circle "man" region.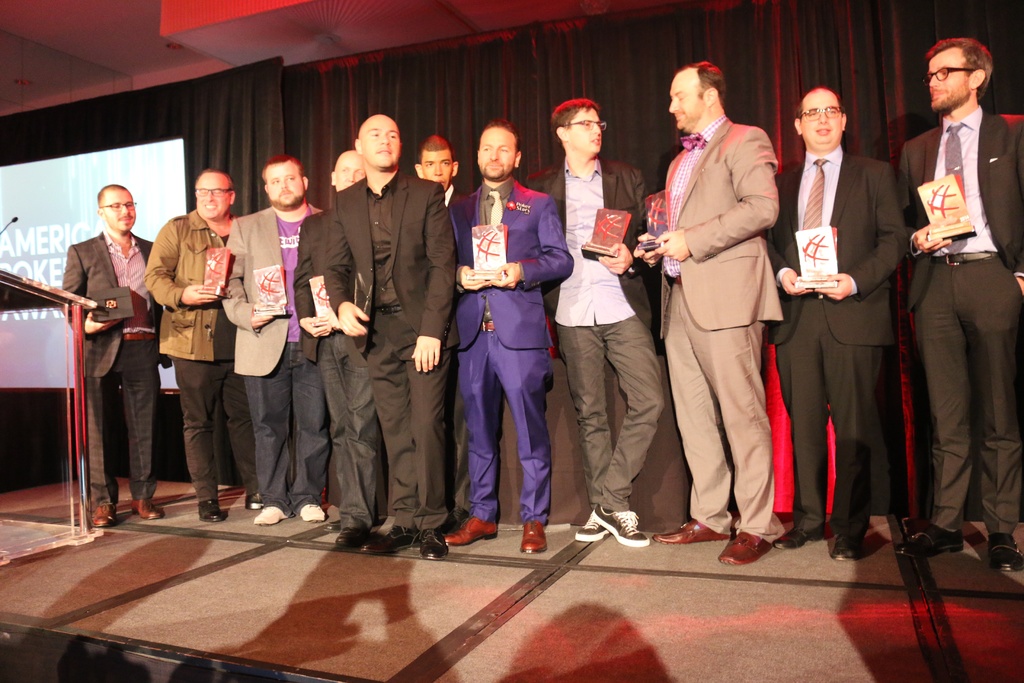
Region: 321:111:456:563.
